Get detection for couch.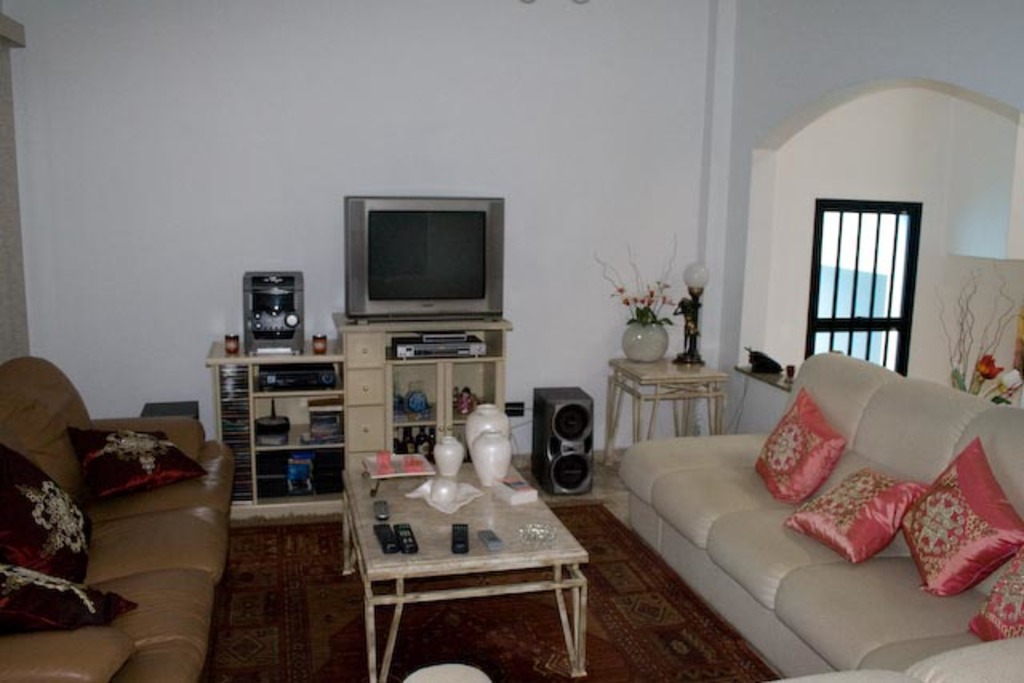
Detection: 616 347 1022 681.
